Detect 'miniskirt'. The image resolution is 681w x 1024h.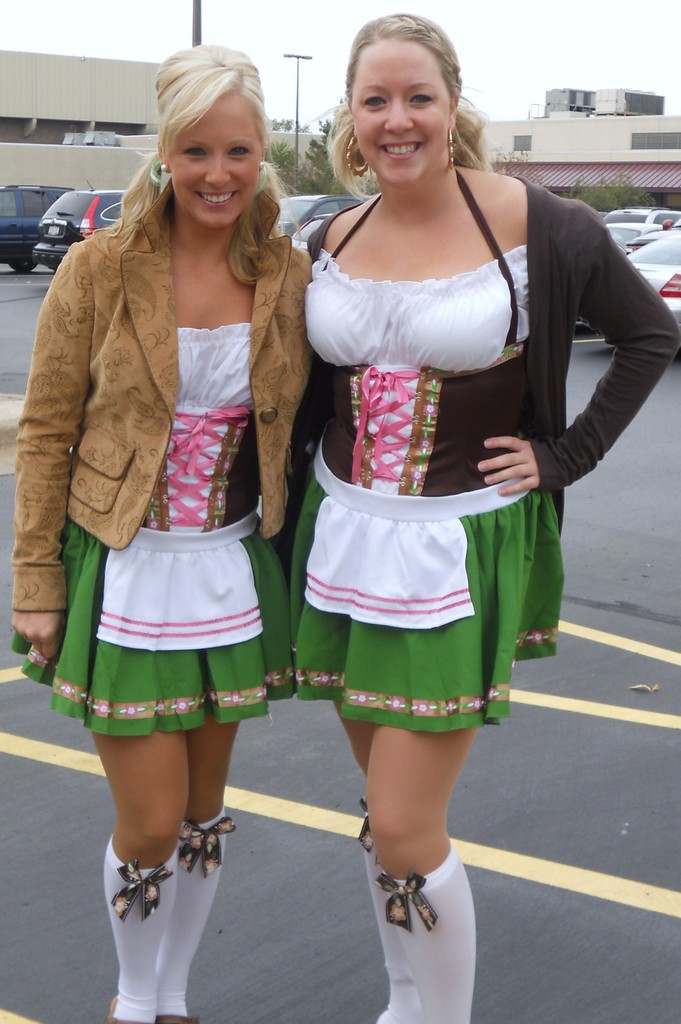
{"left": 11, "top": 511, "right": 300, "bottom": 742}.
